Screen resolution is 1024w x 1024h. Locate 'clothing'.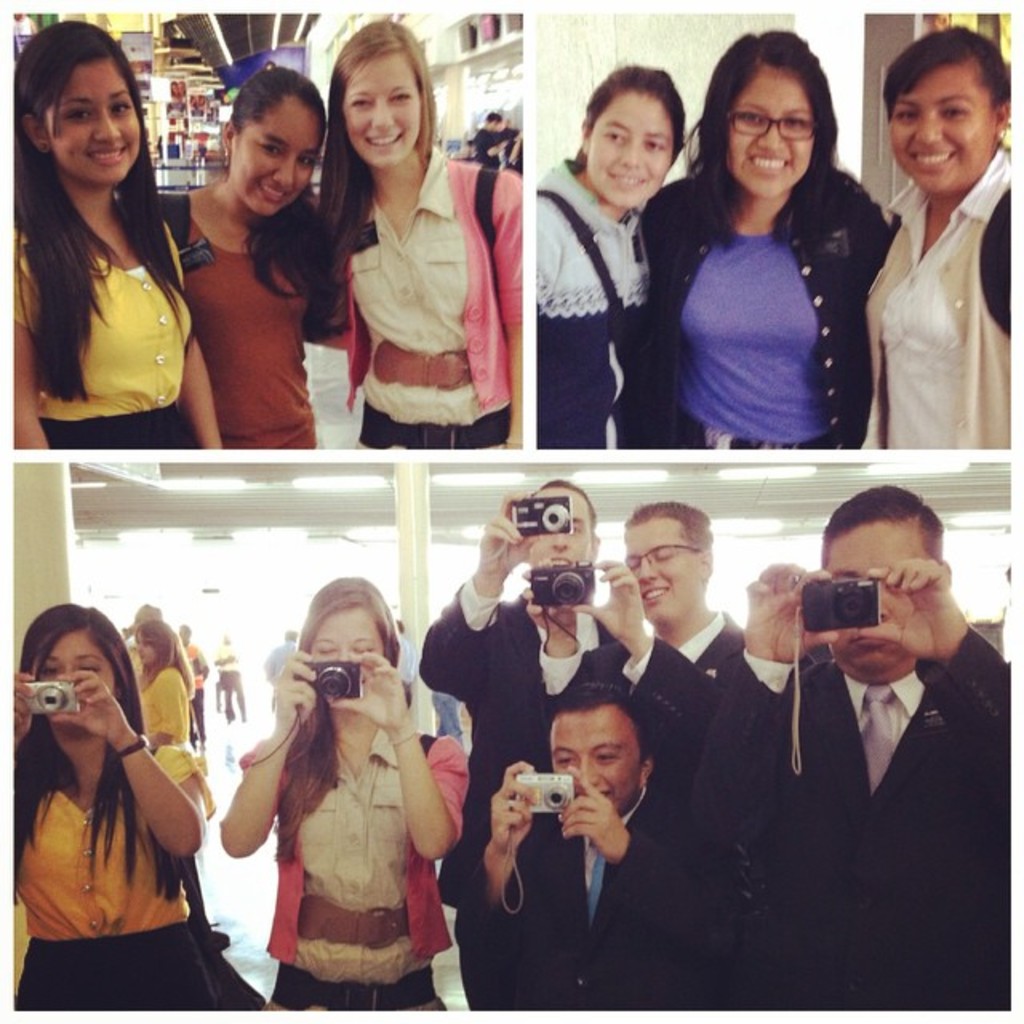
select_region(235, 725, 474, 1011).
